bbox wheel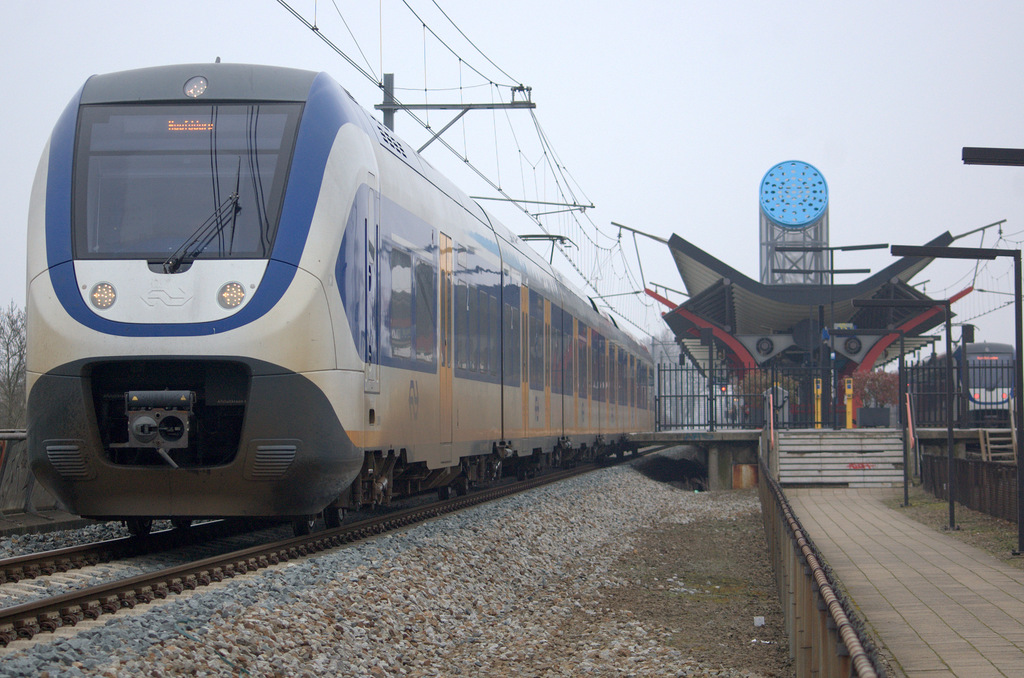
125:518:150:536
